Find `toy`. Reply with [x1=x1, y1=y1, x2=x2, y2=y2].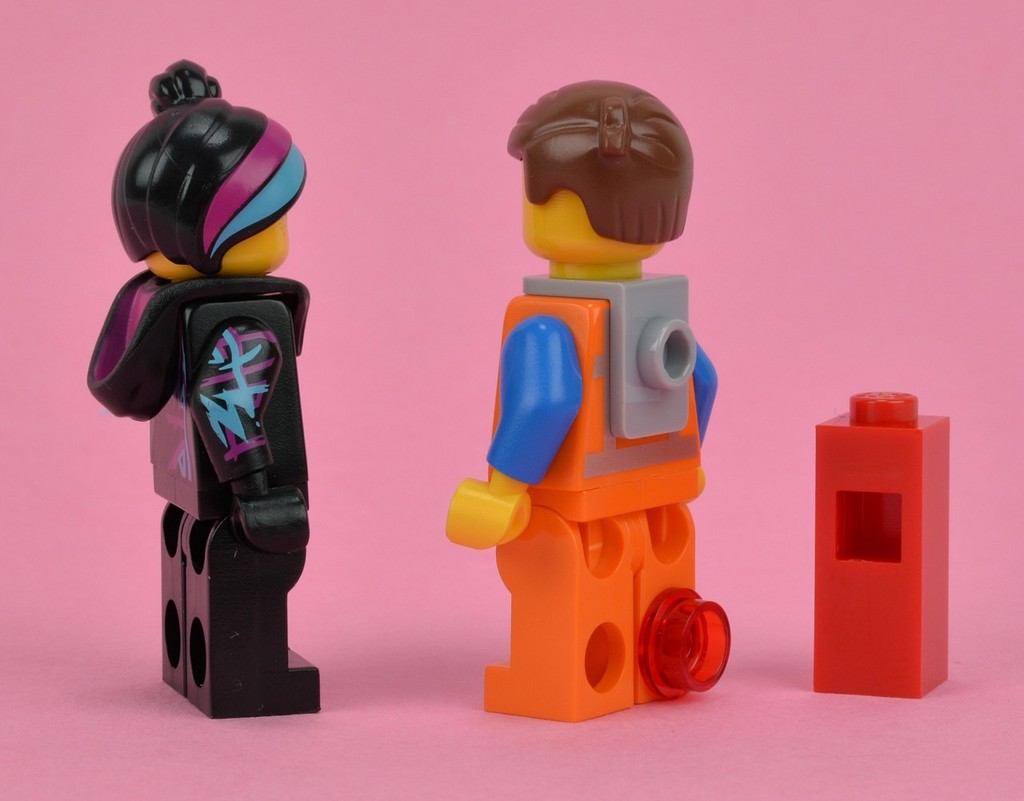
[x1=449, y1=77, x2=734, y2=721].
